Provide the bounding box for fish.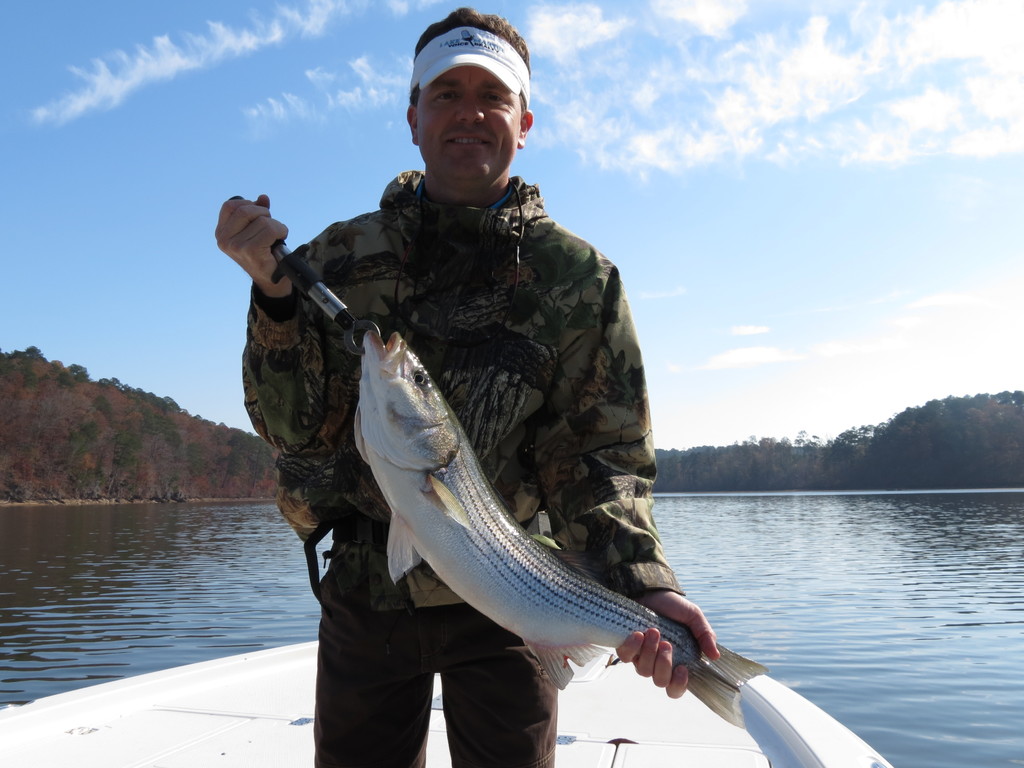
select_region(352, 327, 774, 730).
